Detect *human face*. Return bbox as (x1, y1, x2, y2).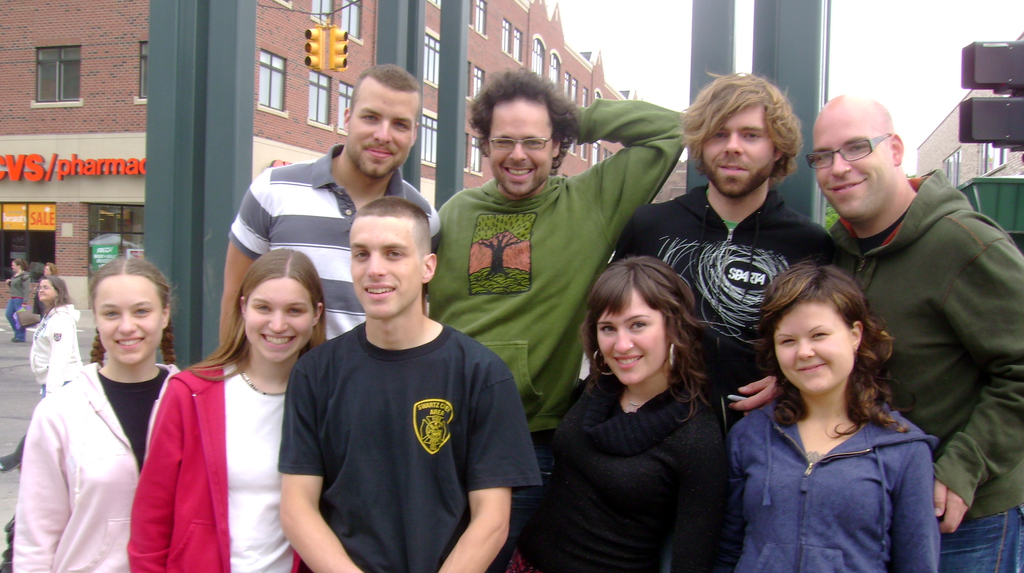
(347, 78, 417, 177).
